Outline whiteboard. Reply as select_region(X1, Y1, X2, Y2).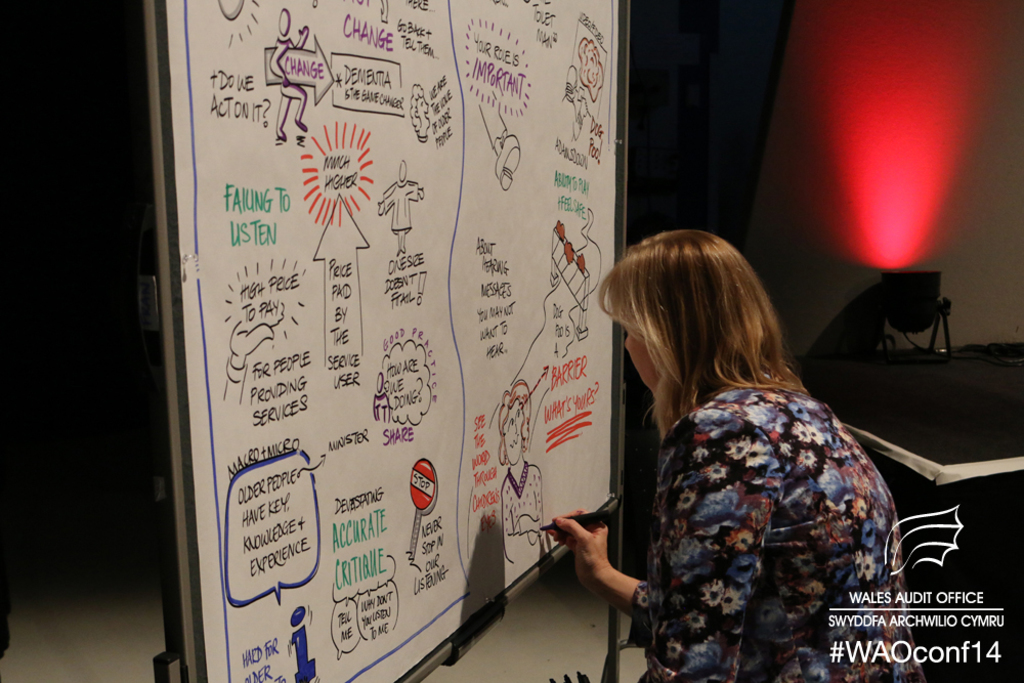
select_region(154, 0, 623, 682).
